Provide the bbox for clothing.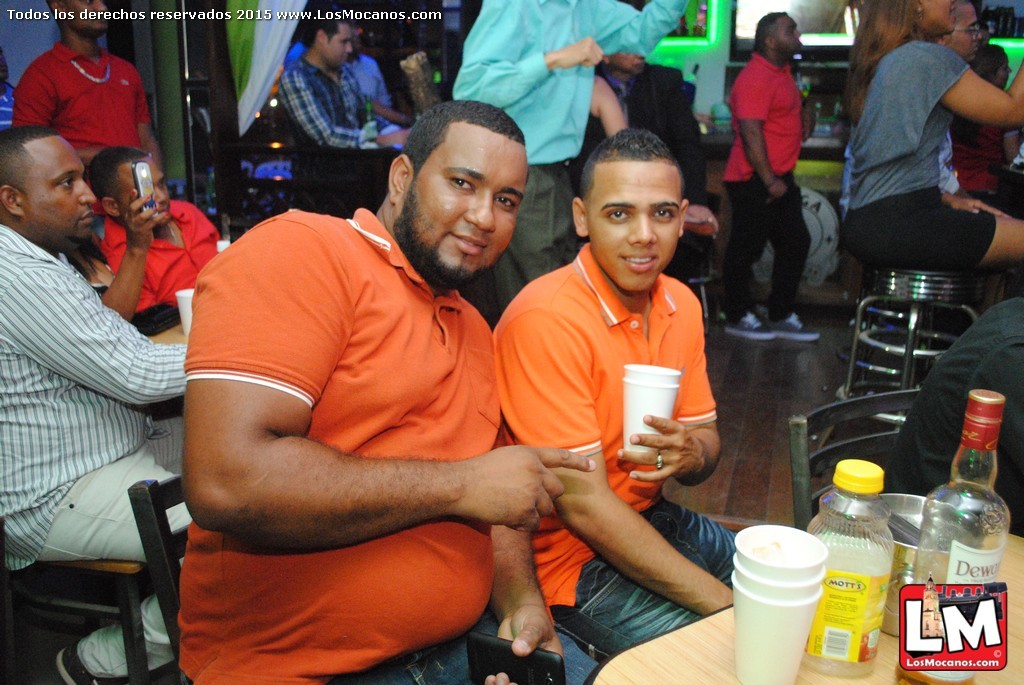
[left=946, top=114, right=1023, bottom=220].
